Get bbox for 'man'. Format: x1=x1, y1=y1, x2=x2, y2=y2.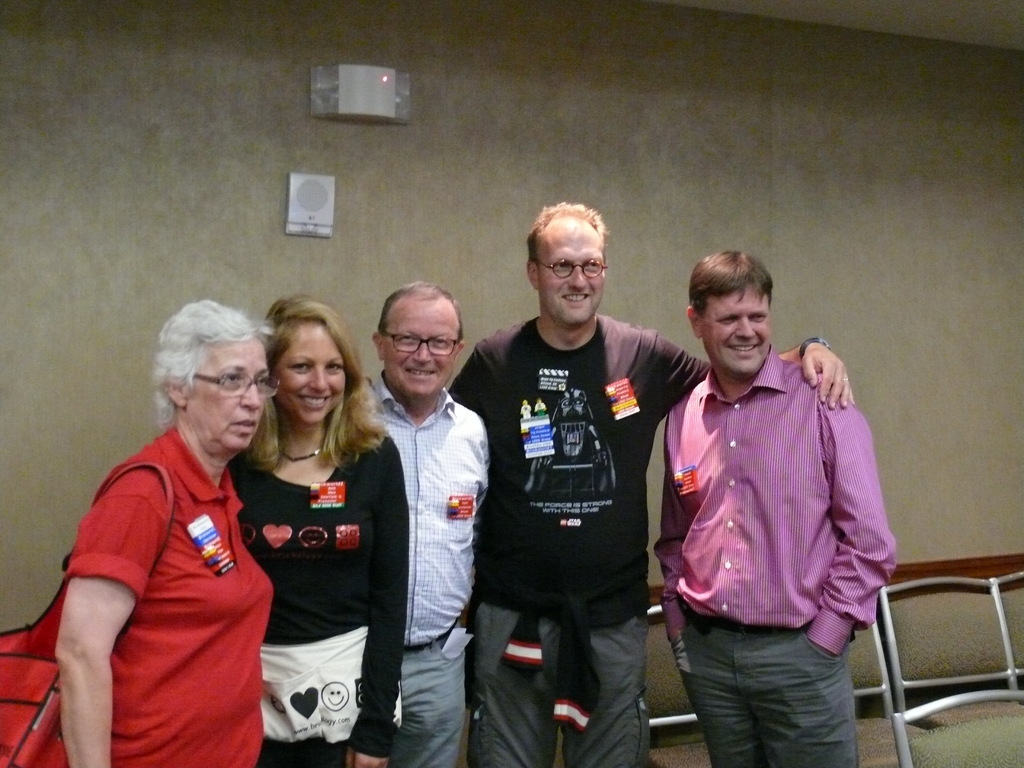
x1=54, y1=259, x2=289, y2=758.
